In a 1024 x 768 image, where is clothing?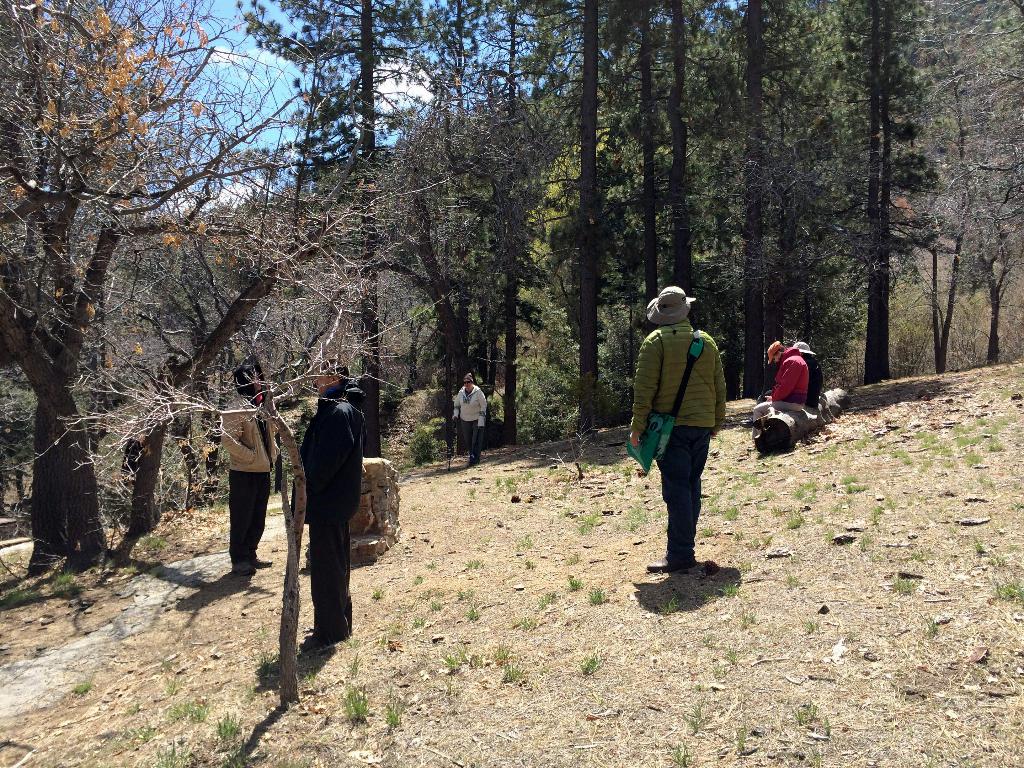
x1=221 y1=389 x2=273 y2=561.
